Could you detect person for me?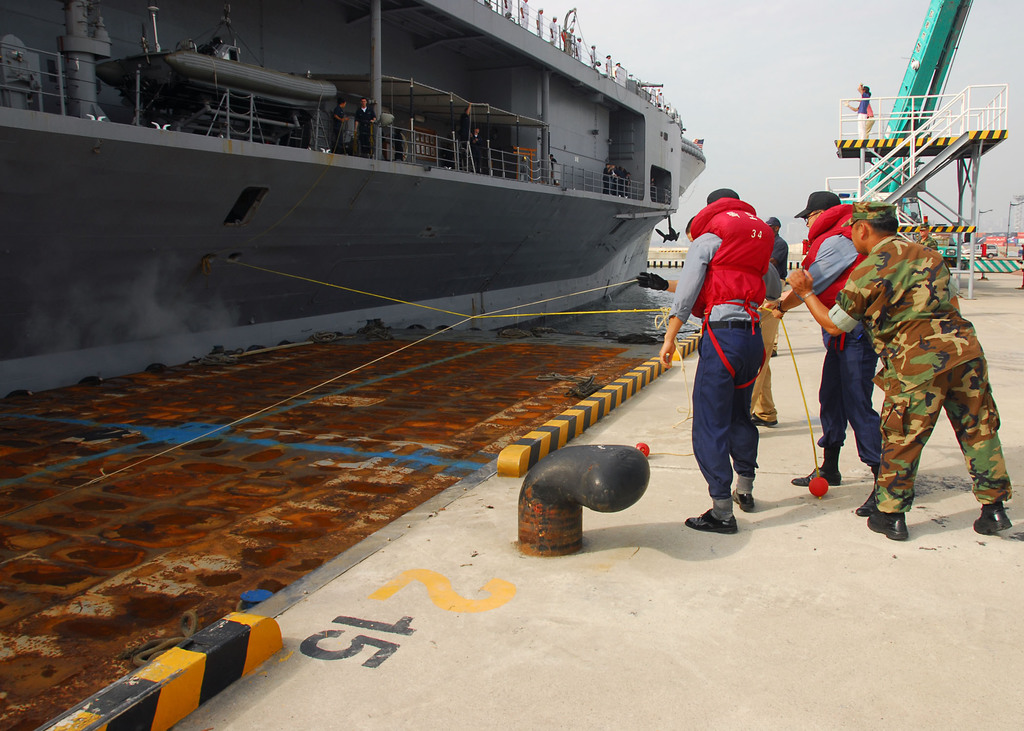
Detection result: <box>752,186,879,519</box>.
